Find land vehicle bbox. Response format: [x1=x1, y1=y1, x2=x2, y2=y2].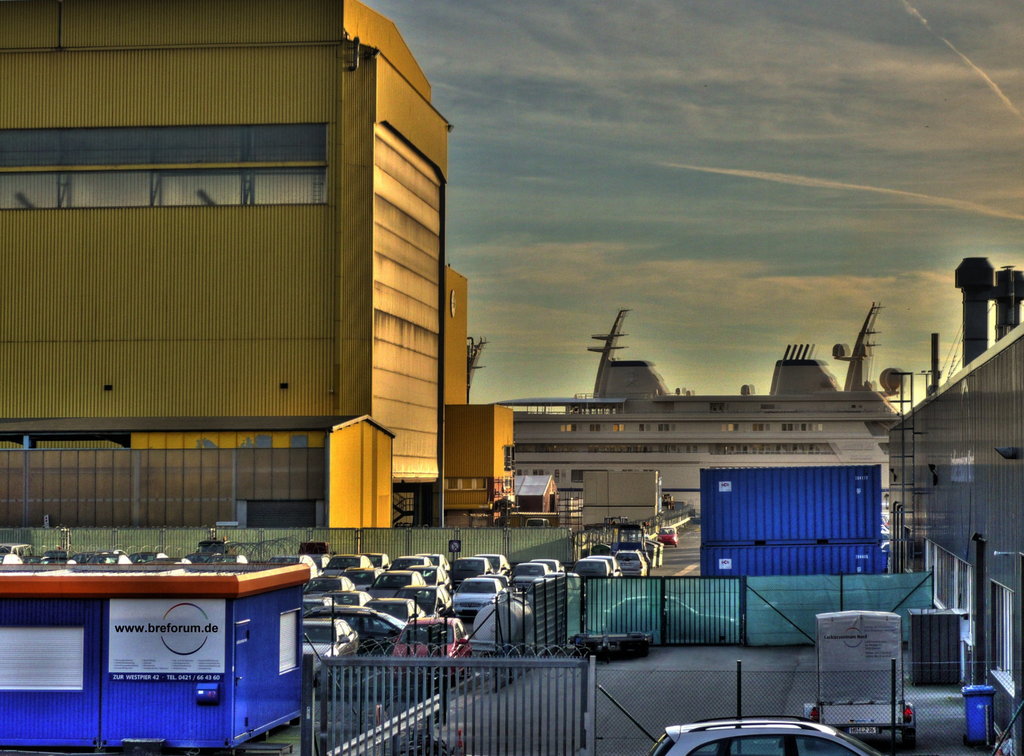
[x1=646, y1=716, x2=884, y2=755].
